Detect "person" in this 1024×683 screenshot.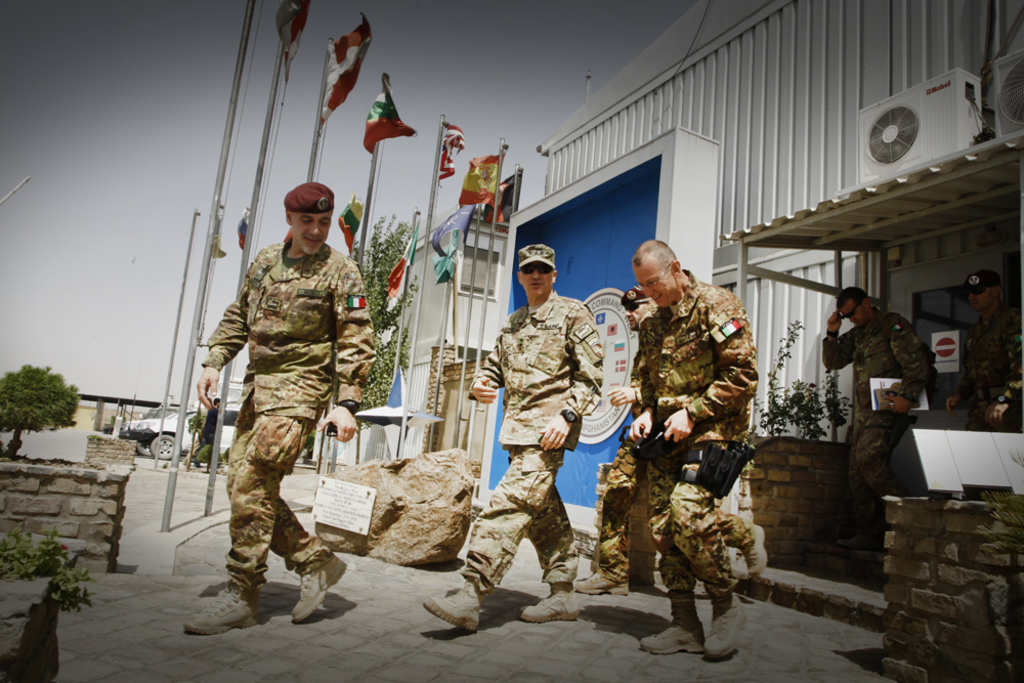
Detection: [left=422, top=243, right=606, bottom=634].
